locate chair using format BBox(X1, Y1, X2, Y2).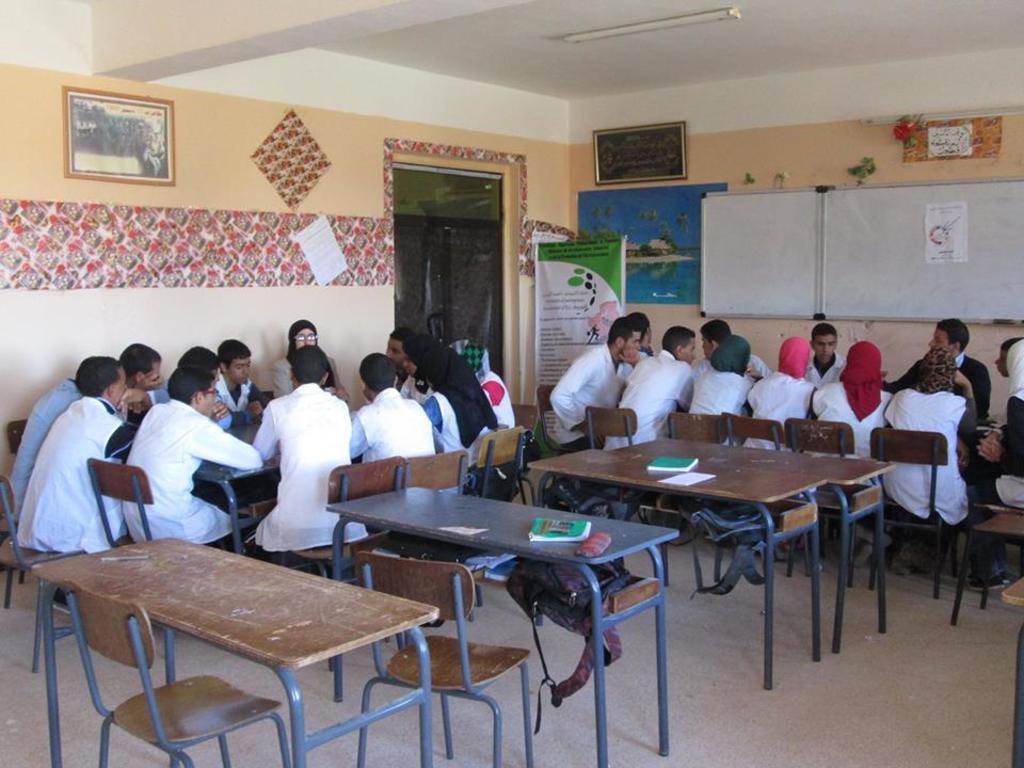
BBox(871, 425, 978, 602).
